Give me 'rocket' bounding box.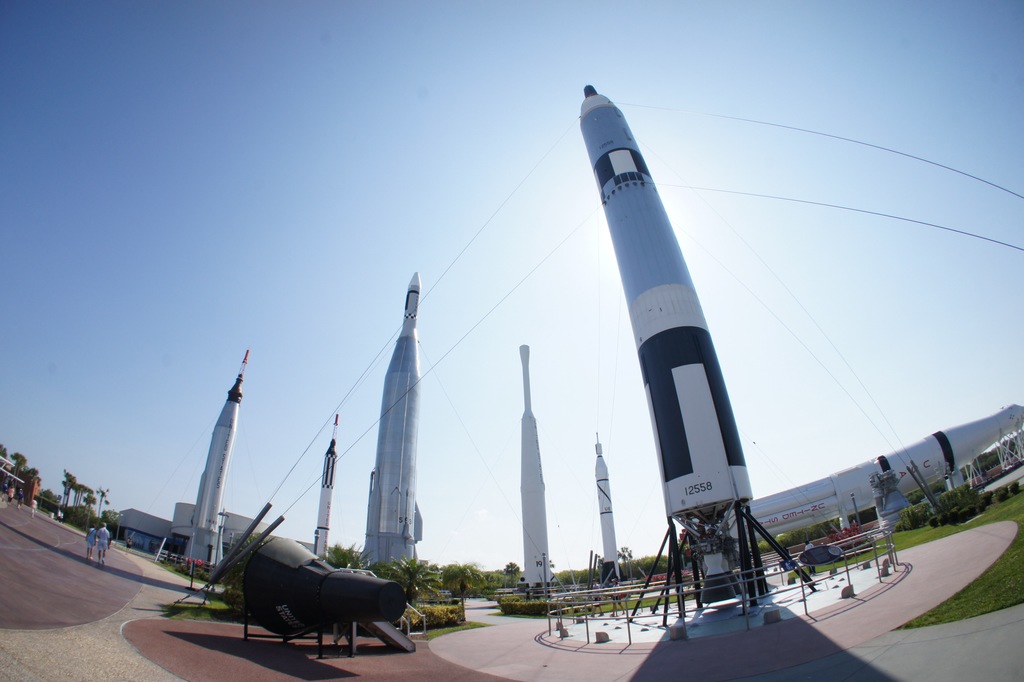
pyautogui.locateOnScreen(188, 376, 241, 567).
